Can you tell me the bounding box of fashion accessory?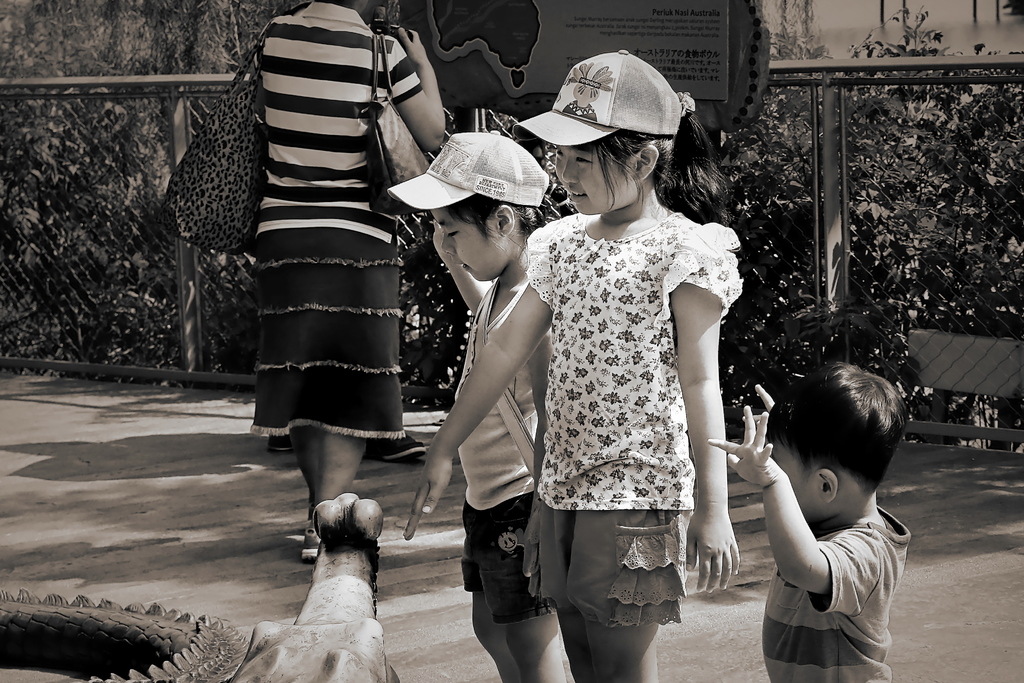
rect(367, 29, 433, 217).
